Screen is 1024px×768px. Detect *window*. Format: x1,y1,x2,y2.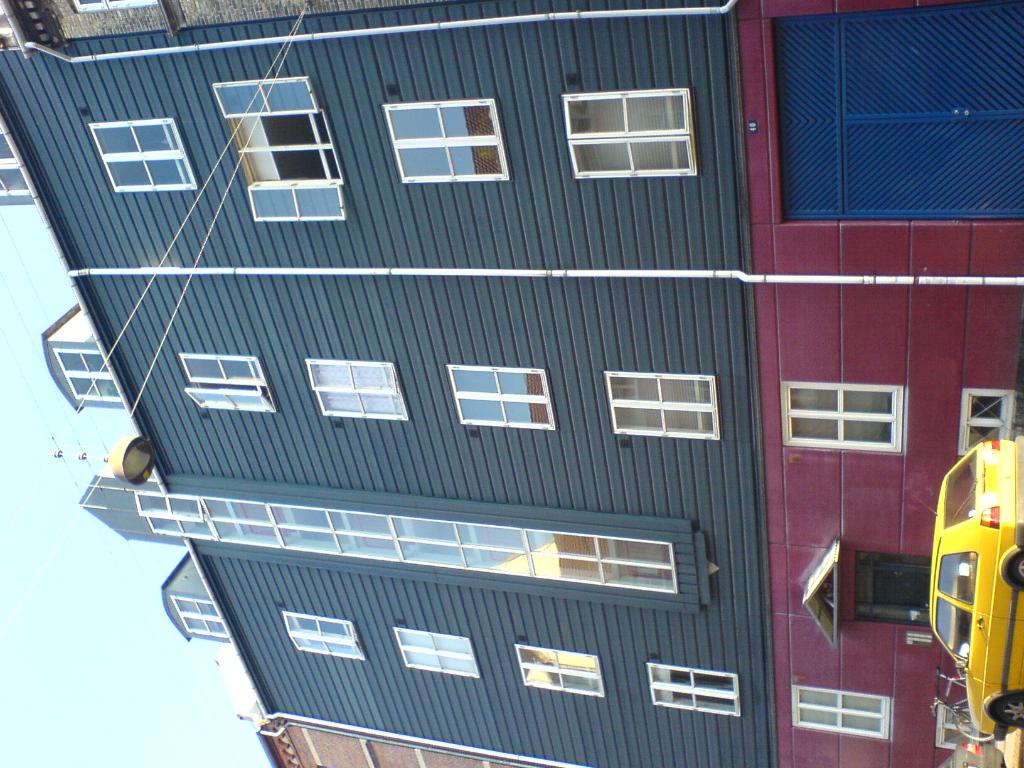
278,611,367,659.
